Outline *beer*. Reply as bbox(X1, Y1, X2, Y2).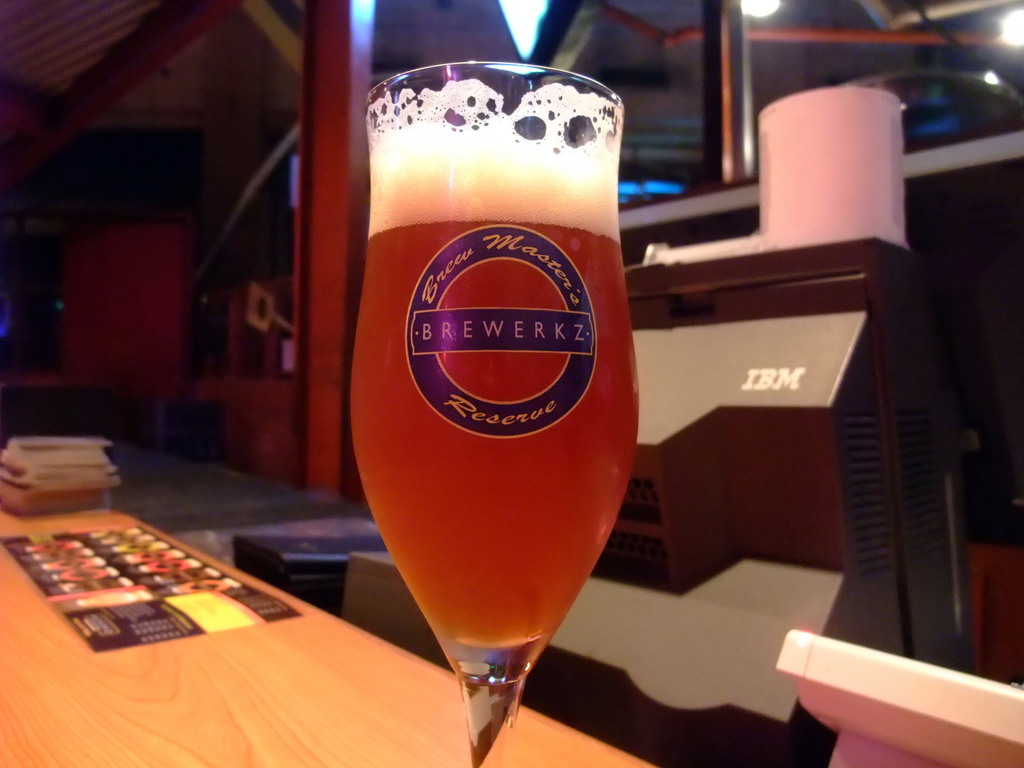
bbox(351, 77, 643, 643).
